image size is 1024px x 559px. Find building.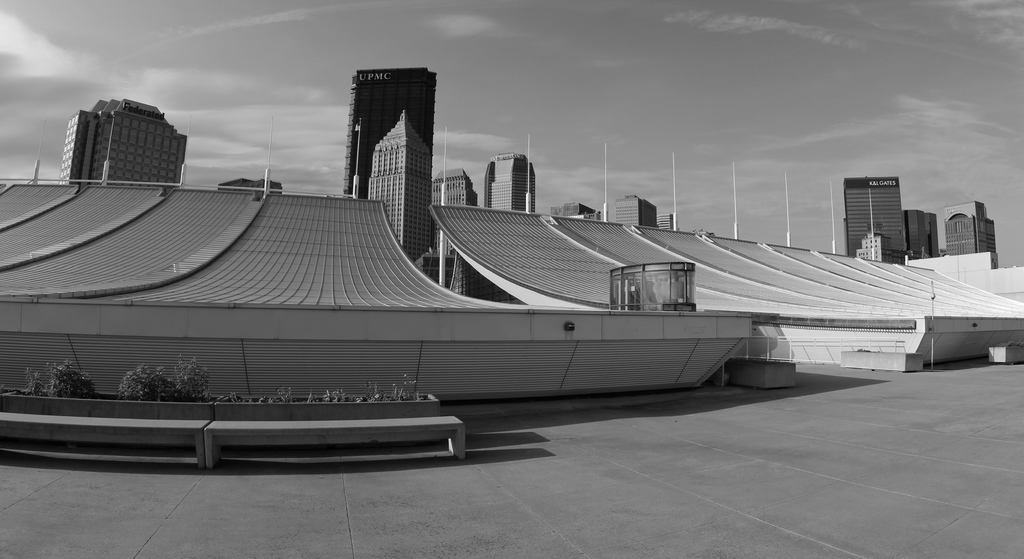
x1=943 y1=203 x2=995 y2=266.
